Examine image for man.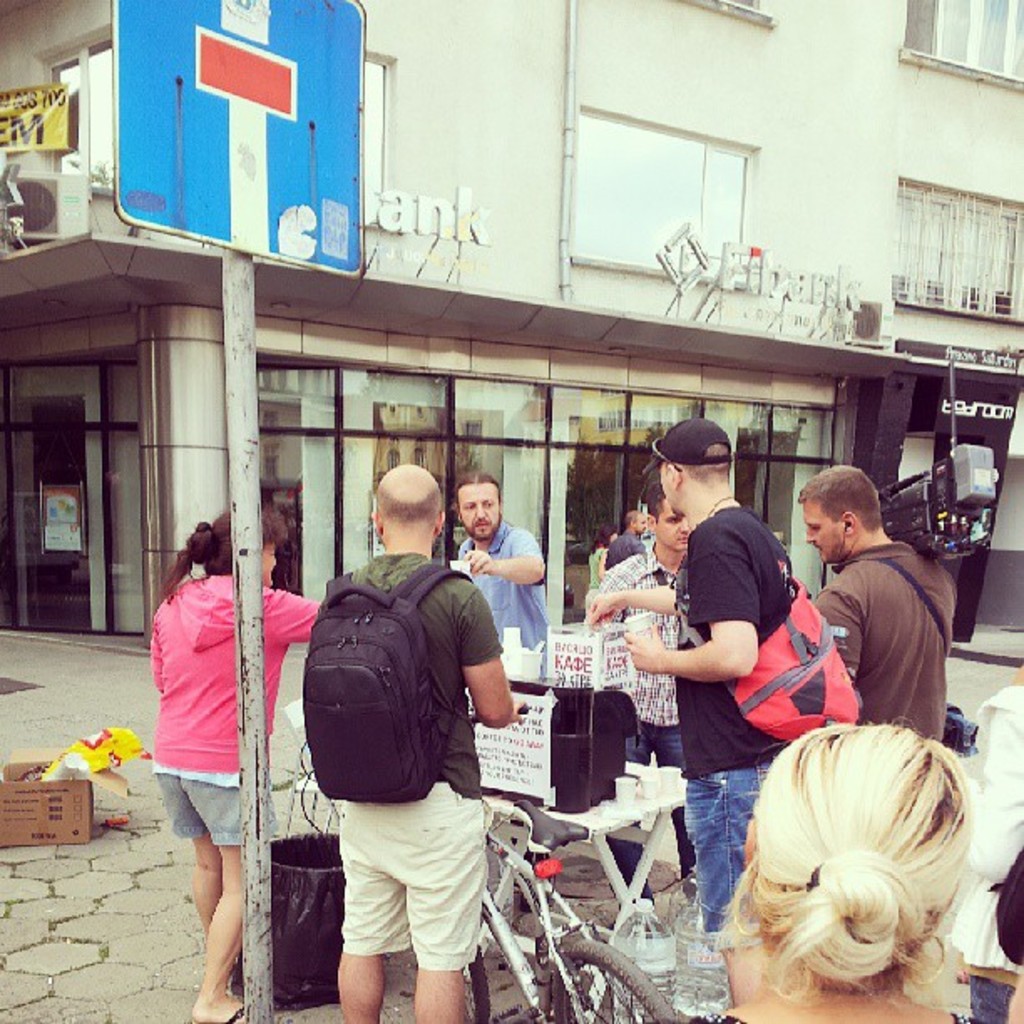
Examination result: locate(790, 462, 952, 745).
